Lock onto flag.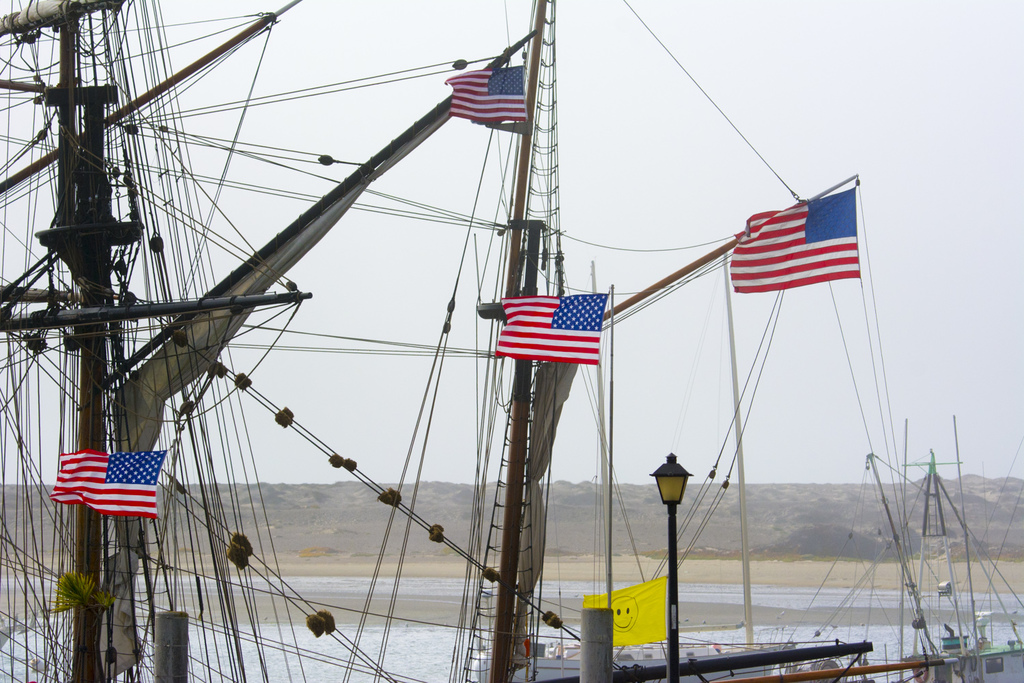
Locked: select_region(488, 297, 612, 363).
